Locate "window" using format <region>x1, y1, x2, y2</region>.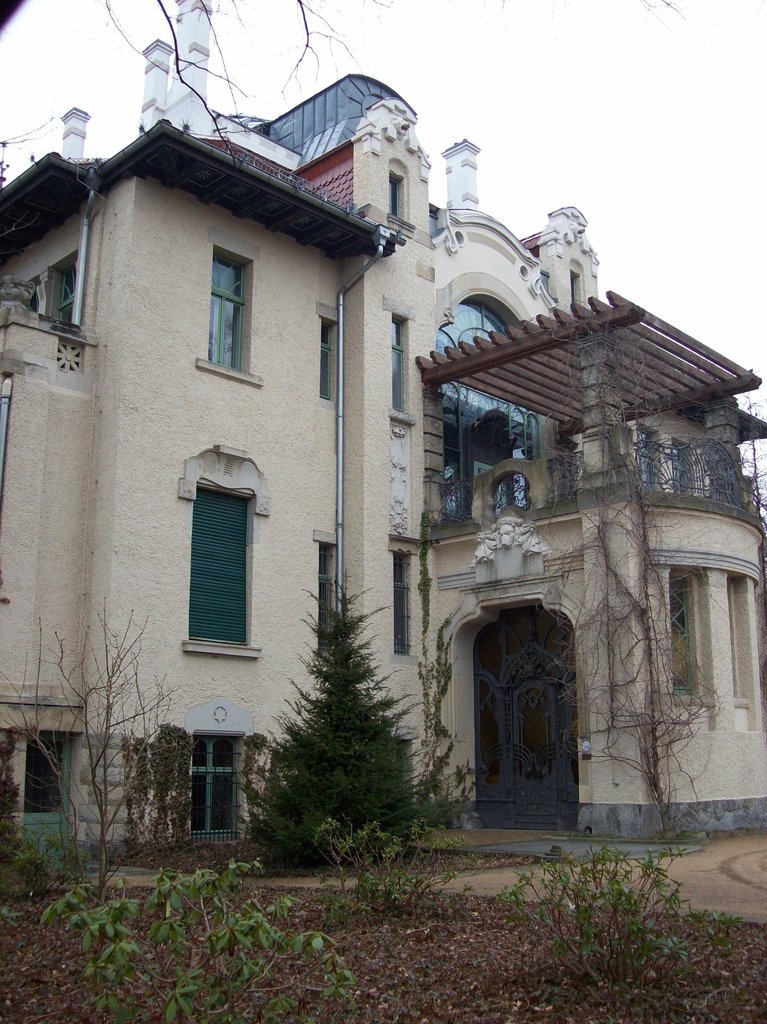
<region>389, 534, 421, 667</region>.
